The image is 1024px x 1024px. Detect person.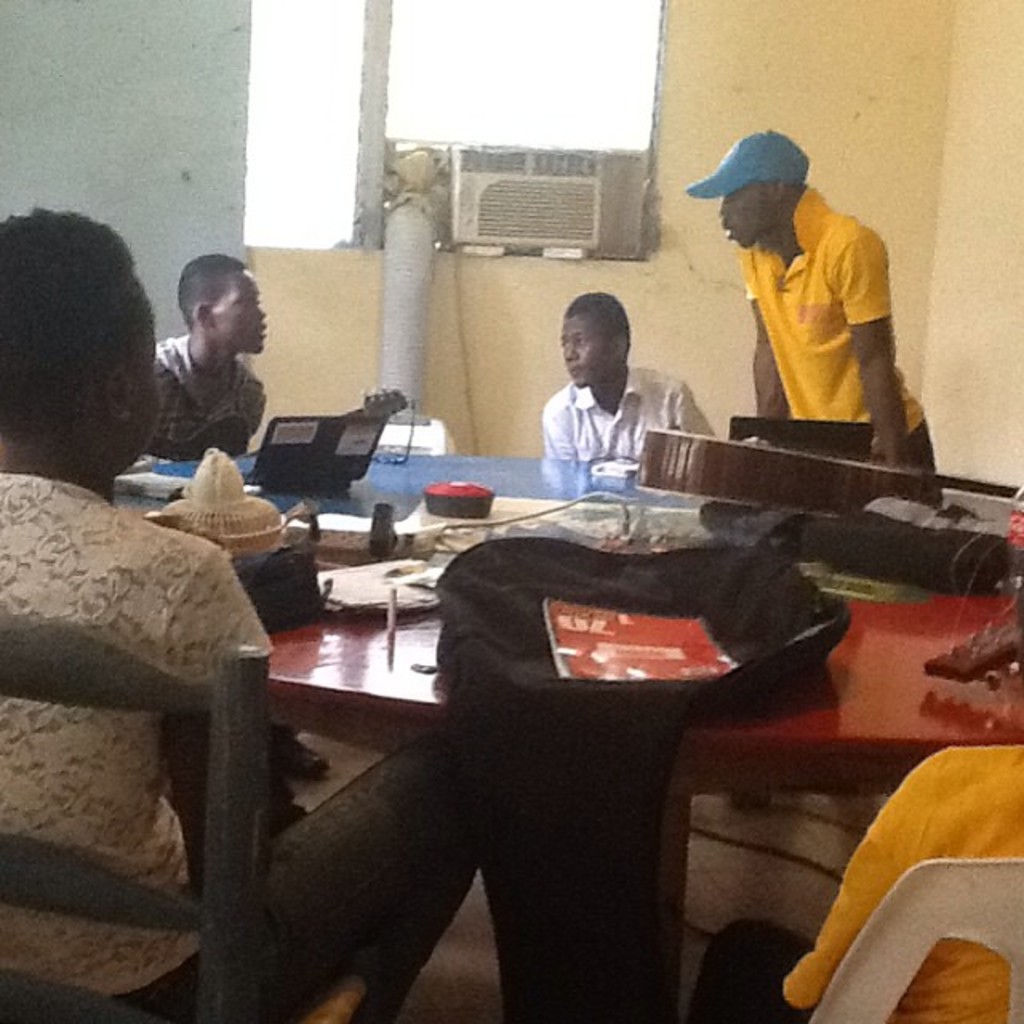
Detection: x1=142 y1=251 x2=266 y2=467.
